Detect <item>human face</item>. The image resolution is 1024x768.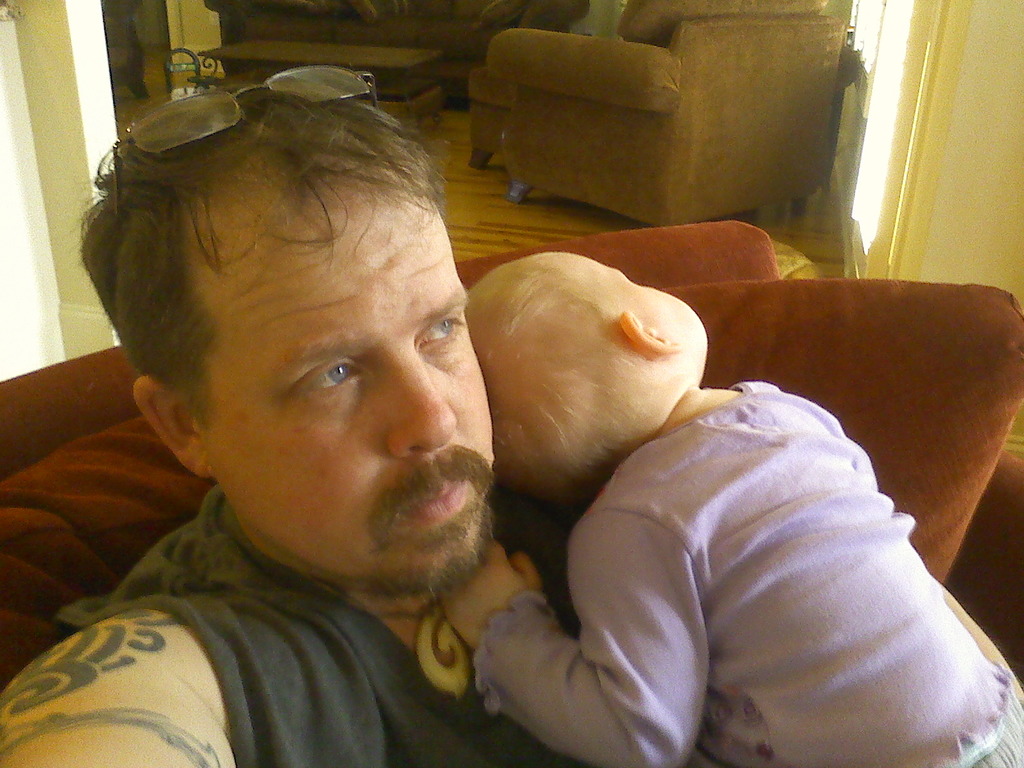
BBox(555, 254, 707, 344).
